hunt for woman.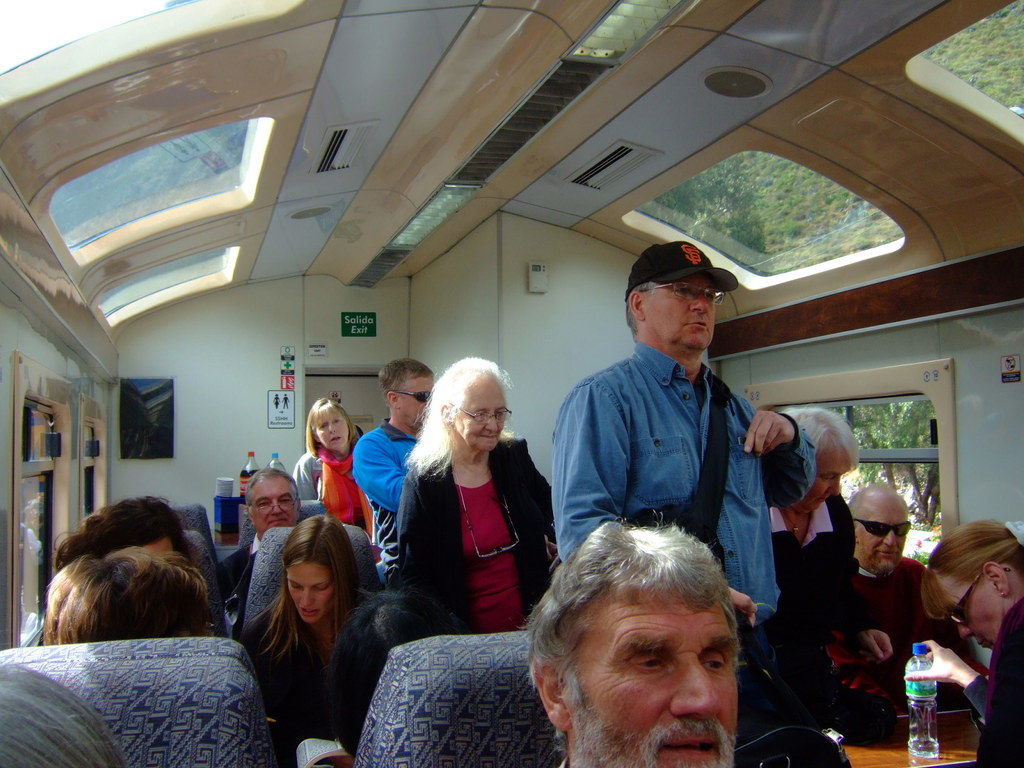
Hunted down at <box>292,398,370,536</box>.
